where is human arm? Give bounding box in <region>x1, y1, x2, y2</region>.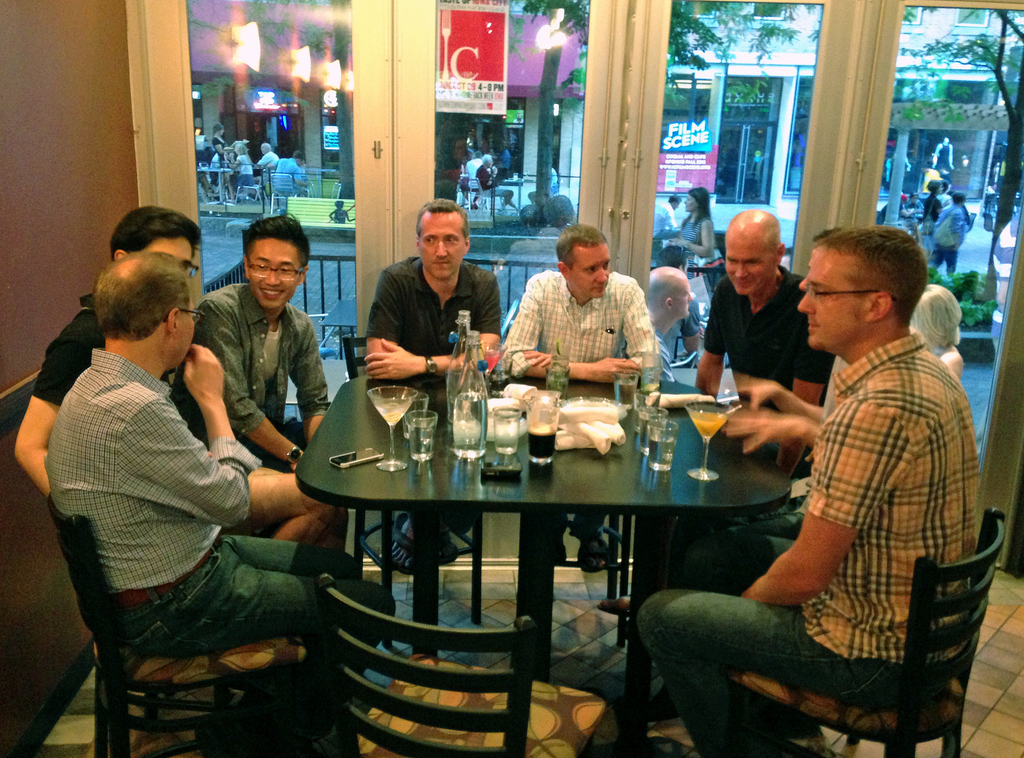
<region>367, 276, 397, 359</region>.
